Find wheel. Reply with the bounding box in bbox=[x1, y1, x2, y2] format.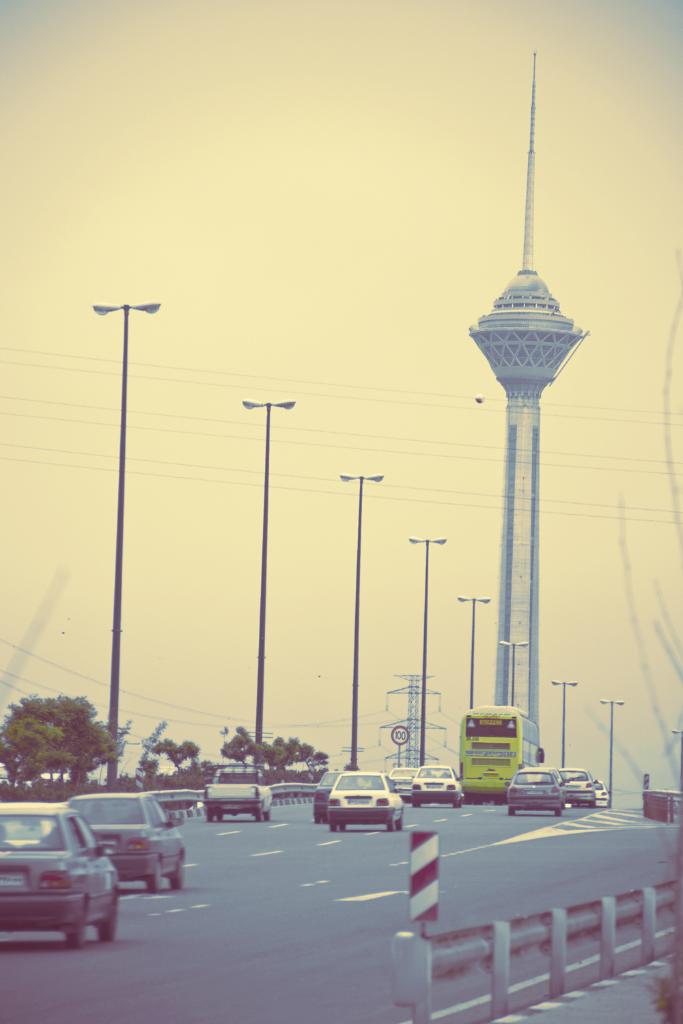
bbox=[150, 862, 165, 896].
